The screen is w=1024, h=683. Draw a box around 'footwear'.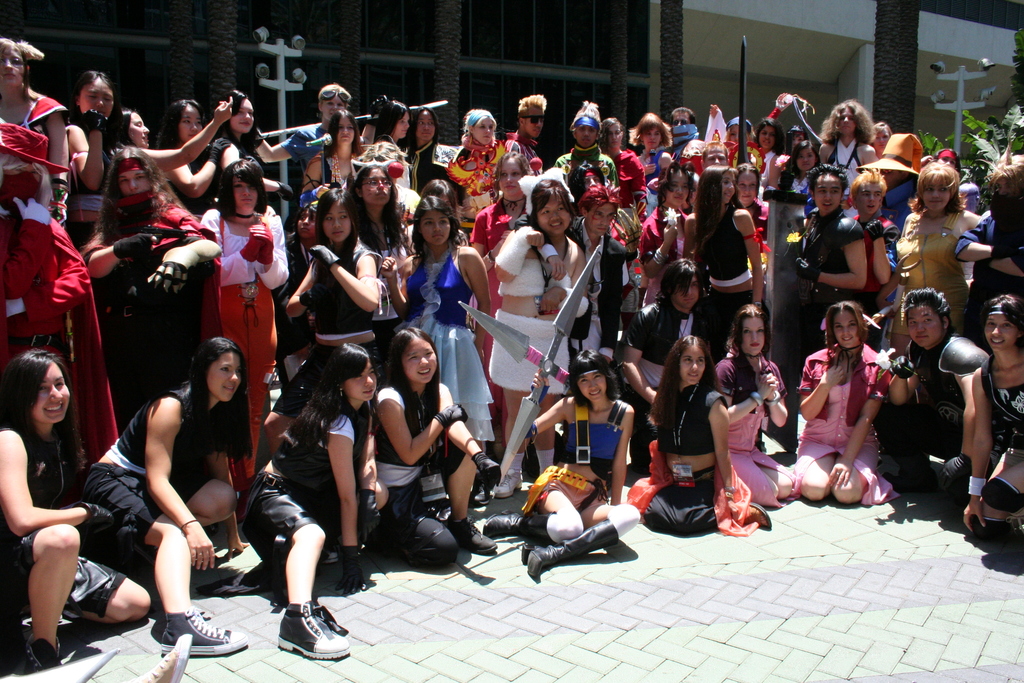
{"left": 140, "top": 607, "right": 232, "bottom": 660}.
